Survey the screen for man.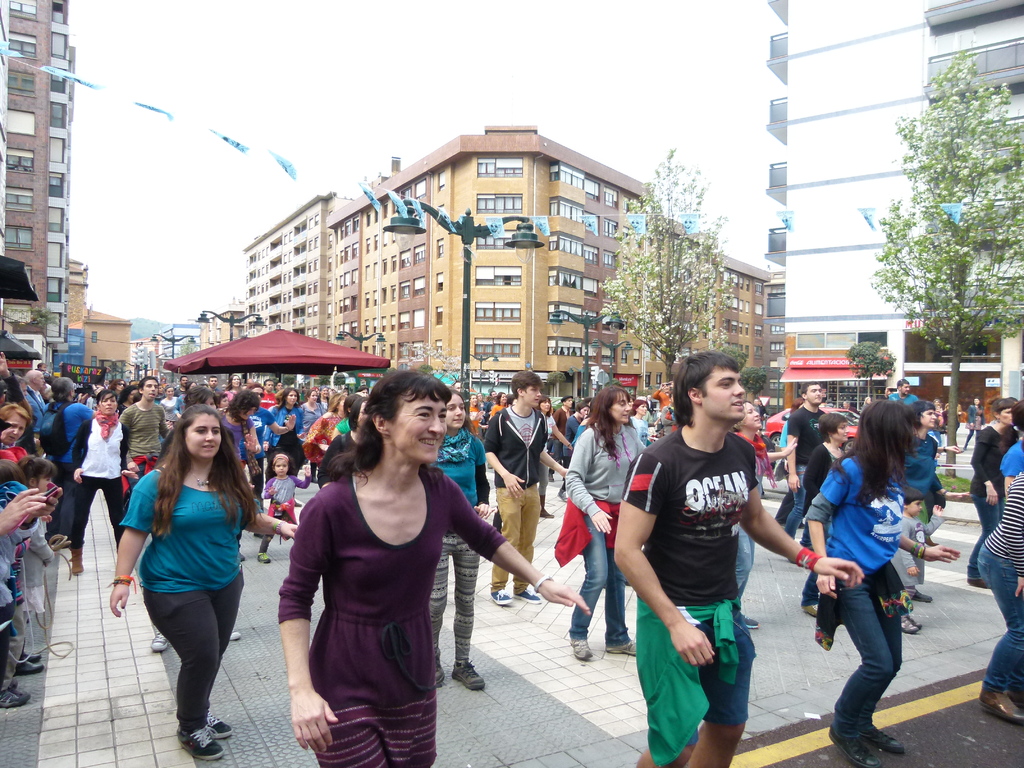
Survey found: x1=454, y1=380, x2=464, y2=393.
